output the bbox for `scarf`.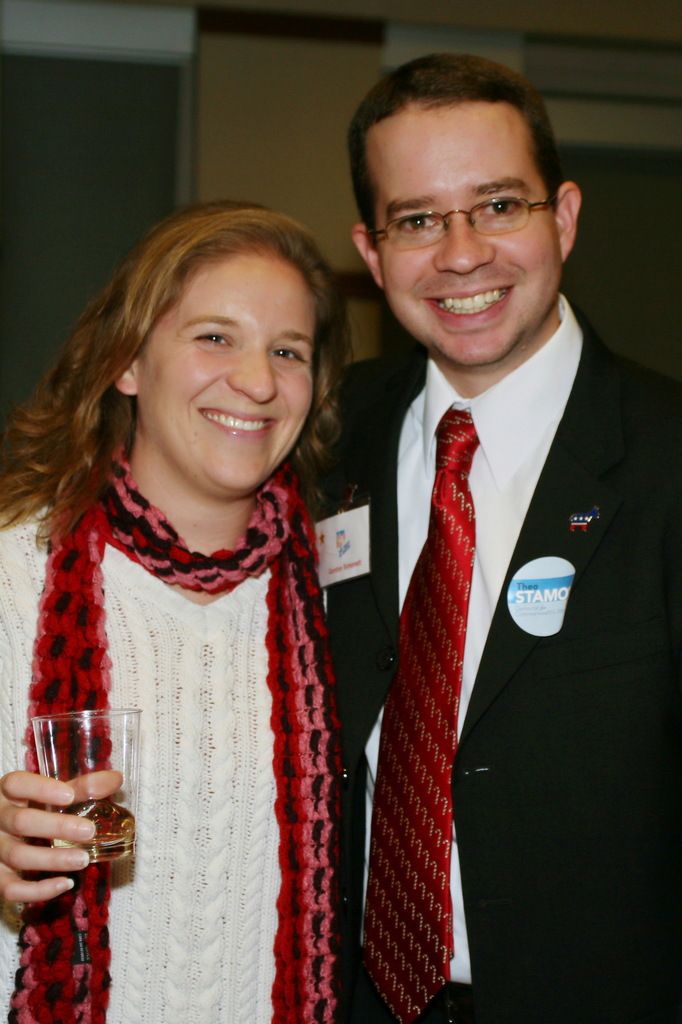
pyautogui.locateOnScreen(4, 444, 345, 1023).
